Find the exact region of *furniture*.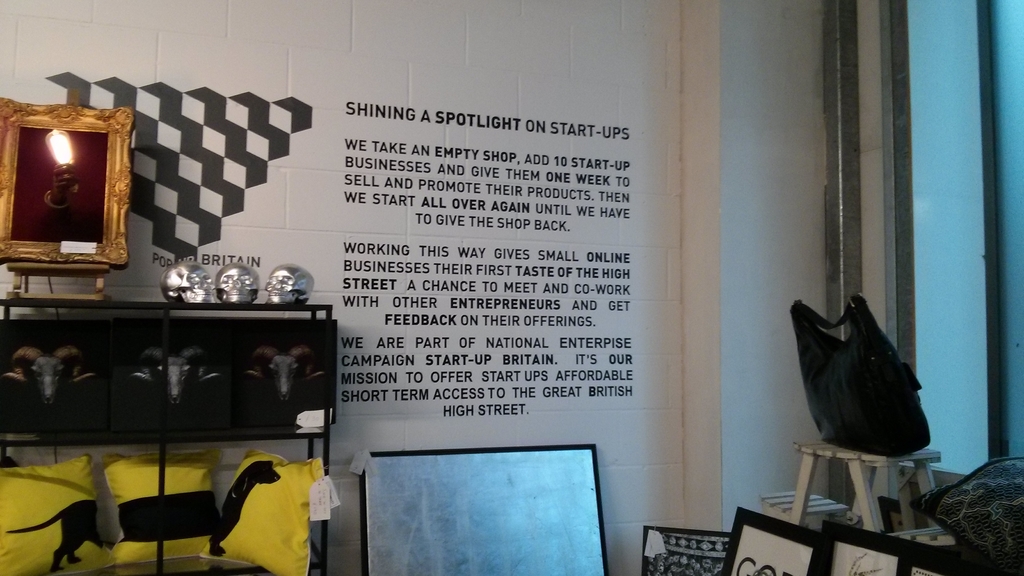
Exact region: 644, 457, 1023, 575.
